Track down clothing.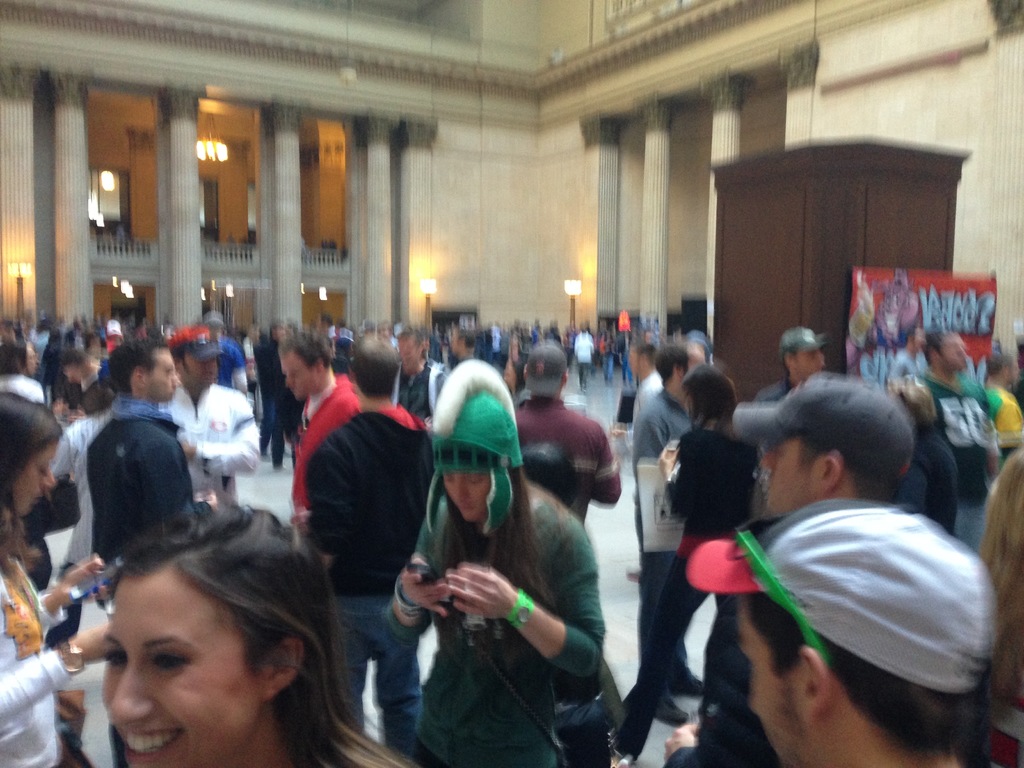
Tracked to <box>294,375,364,527</box>.
